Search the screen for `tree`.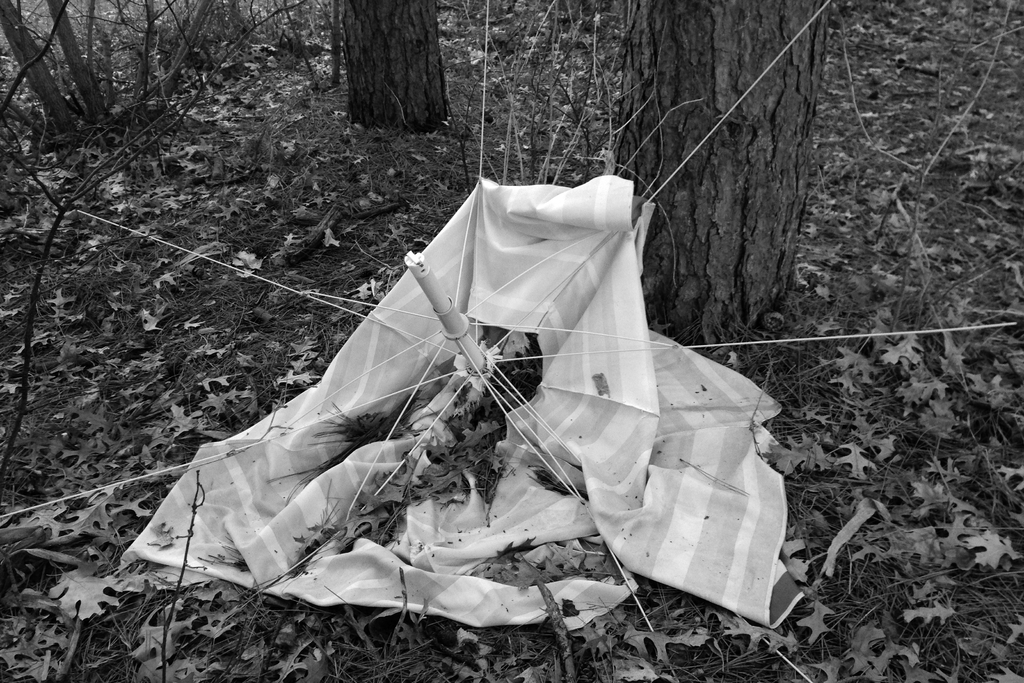
Found at 1, 0, 76, 135.
